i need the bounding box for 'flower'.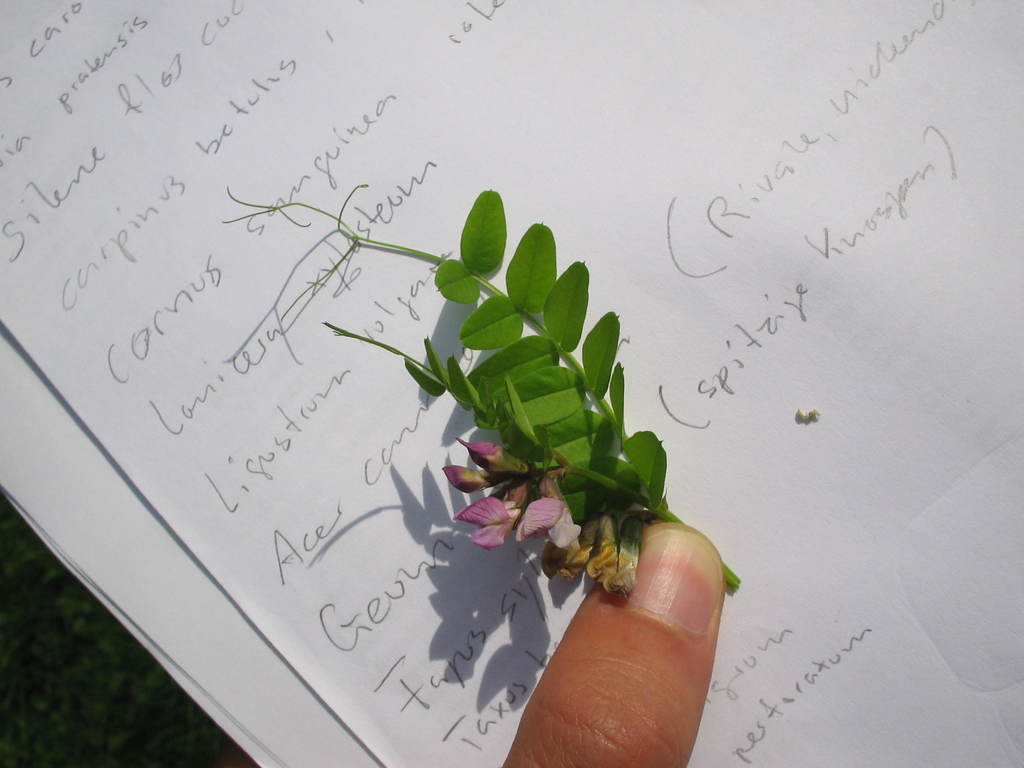
Here it is: (457,474,537,568).
